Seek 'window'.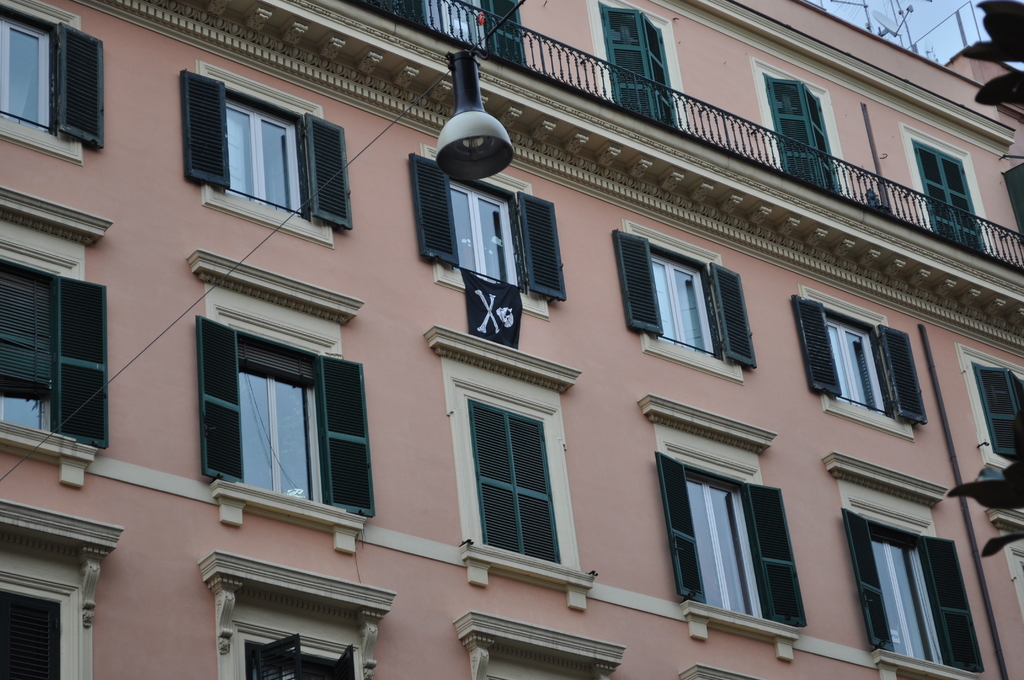
{"x1": 845, "y1": 508, "x2": 984, "y2": 667}.
